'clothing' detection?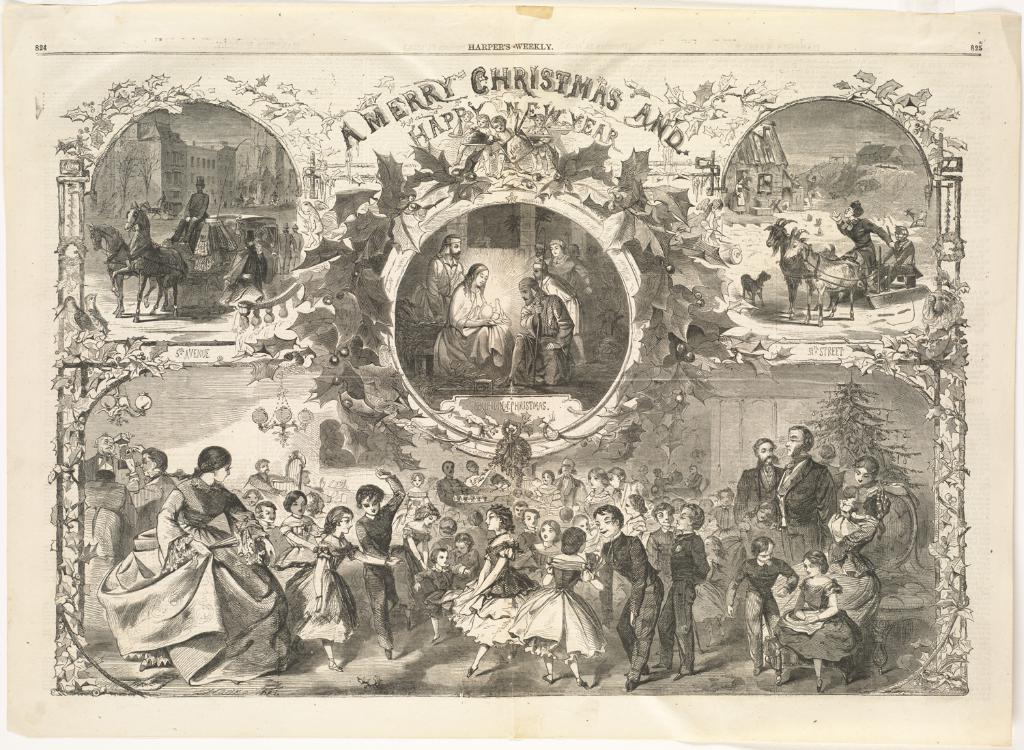
777/458/841/521
